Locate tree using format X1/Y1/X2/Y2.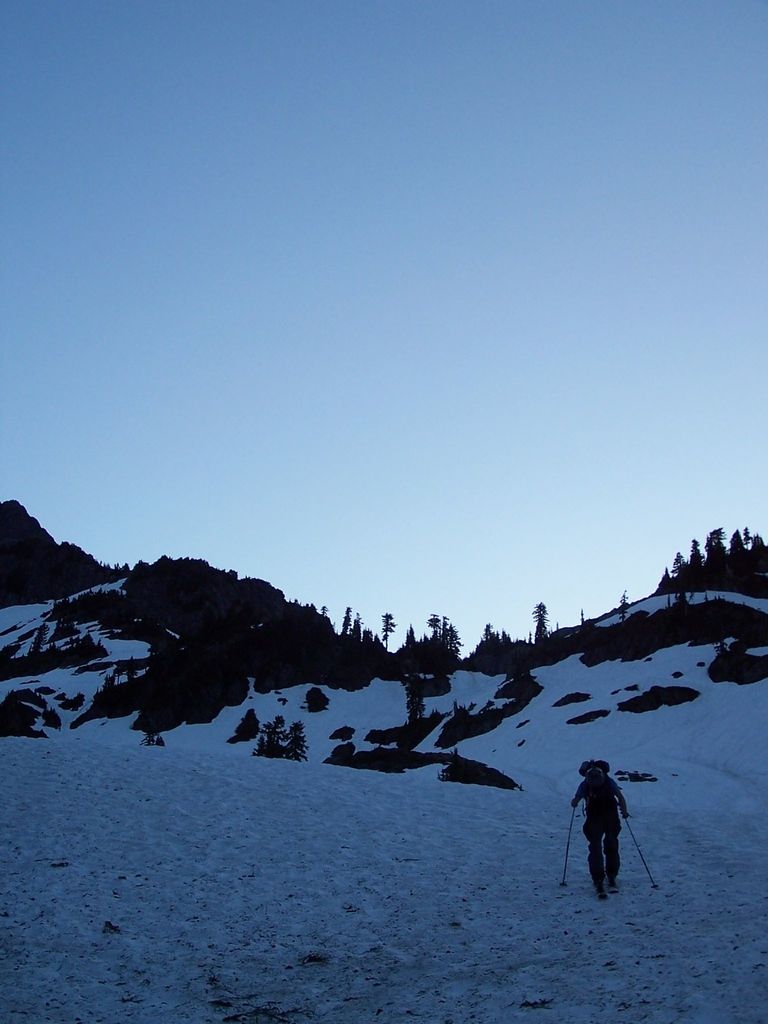
701/527/733/582.
